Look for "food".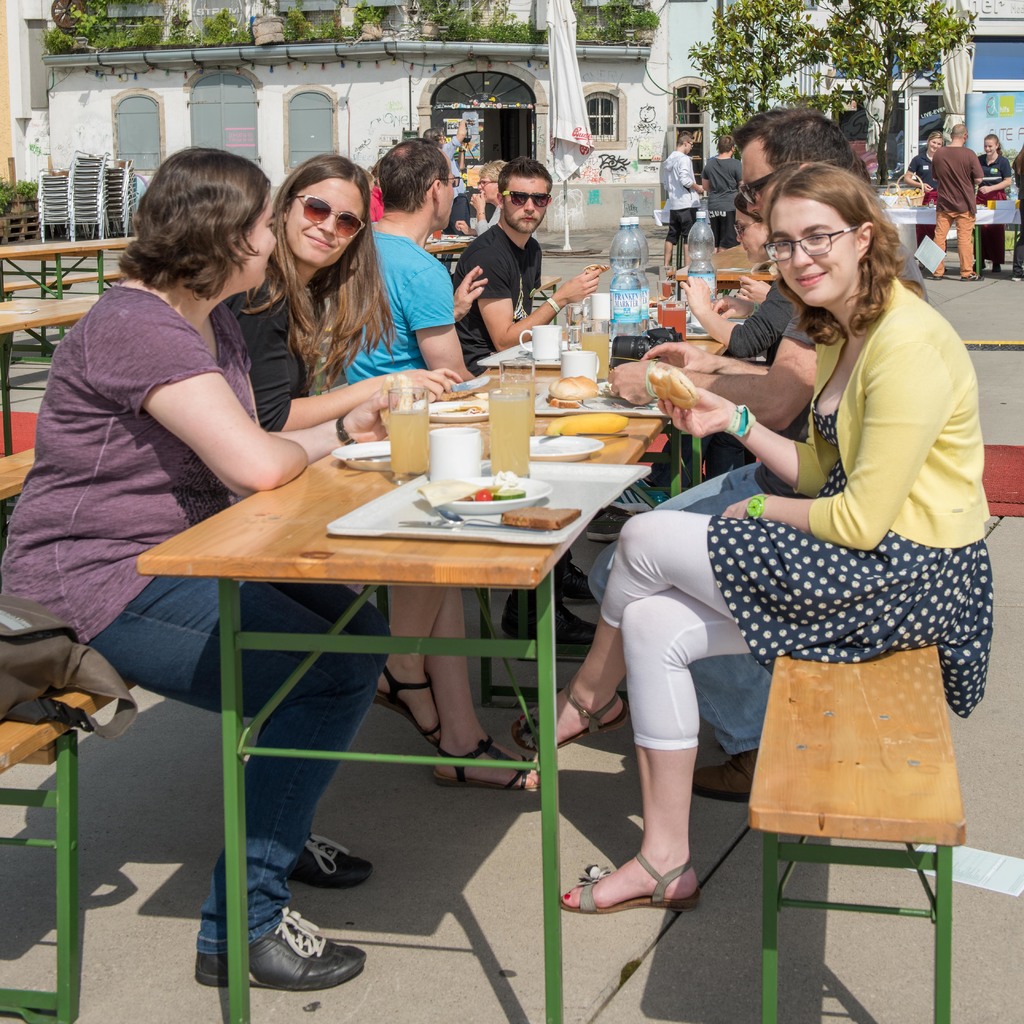
Found: crop(882, 185, 926, 197).
